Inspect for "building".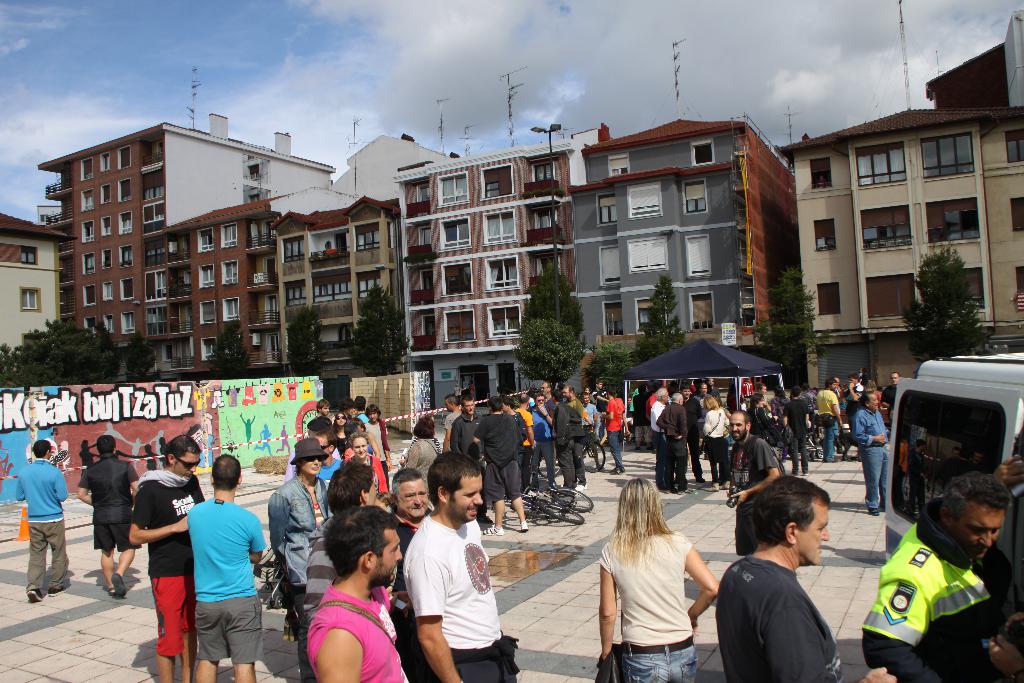
Inspection: [1, 214, 78, 354].
